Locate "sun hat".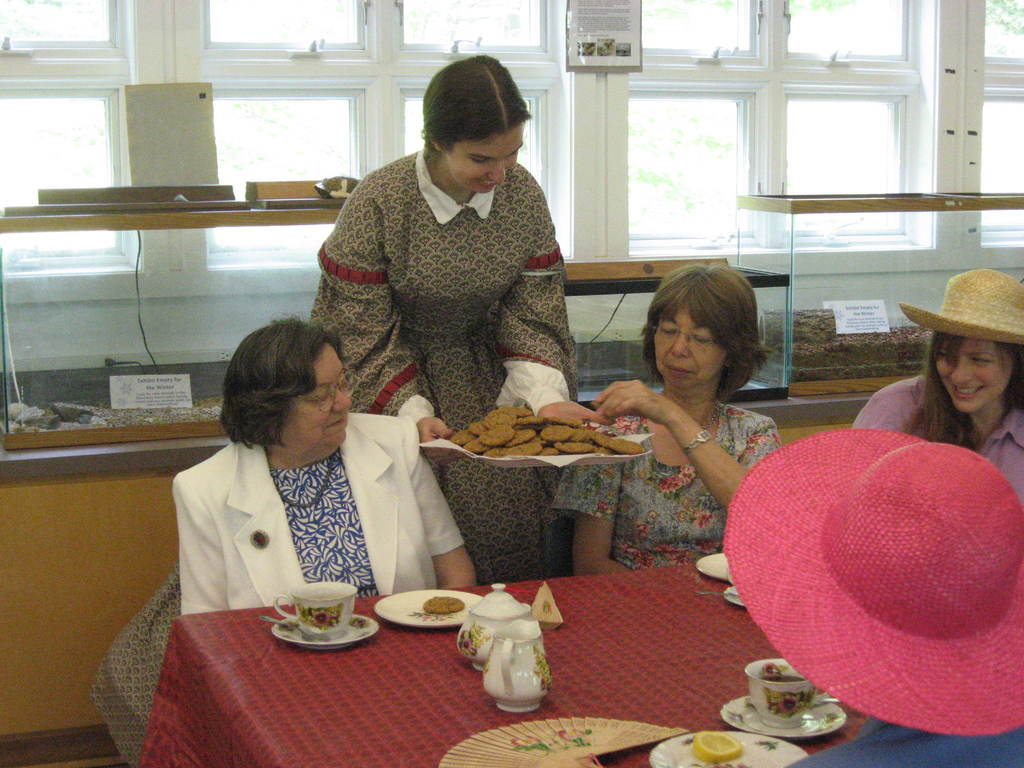
Bounding box: left=714, top=420, right=1023, bottom=741.
